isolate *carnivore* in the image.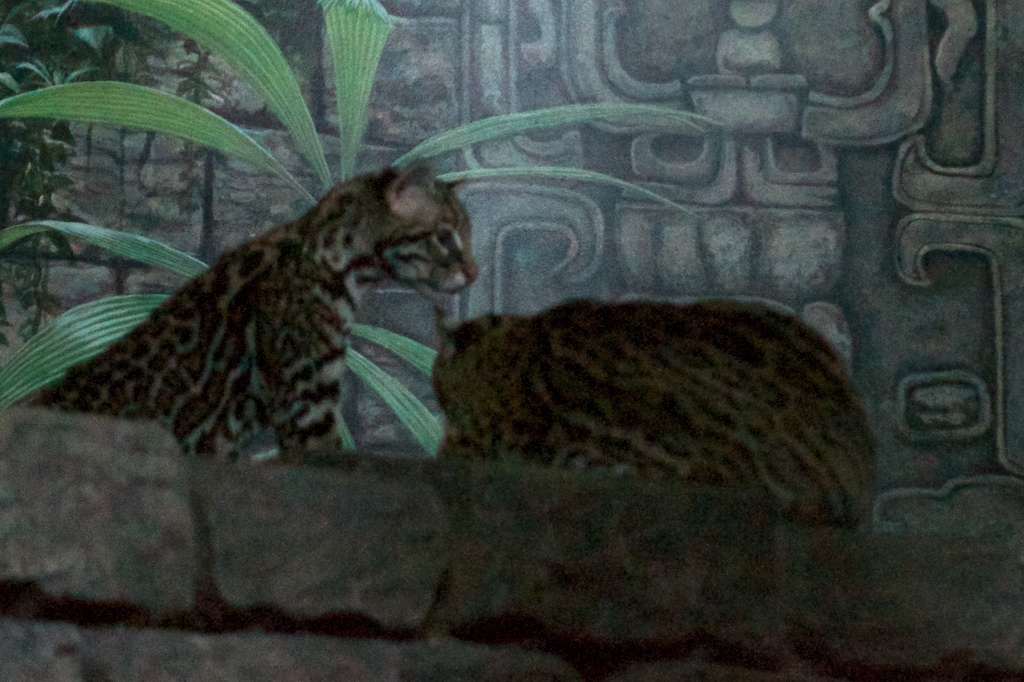
Isolated region: 436, 264, 893, 533.
